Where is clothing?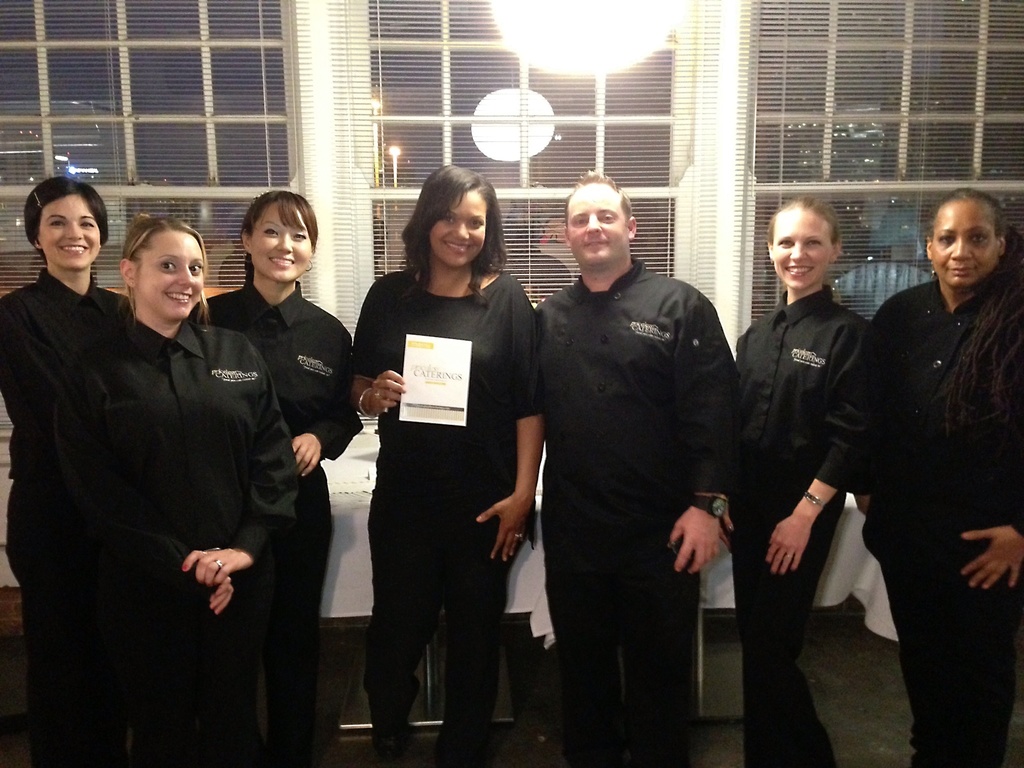
[left=858, top=264, right=1023, bottom=767].
